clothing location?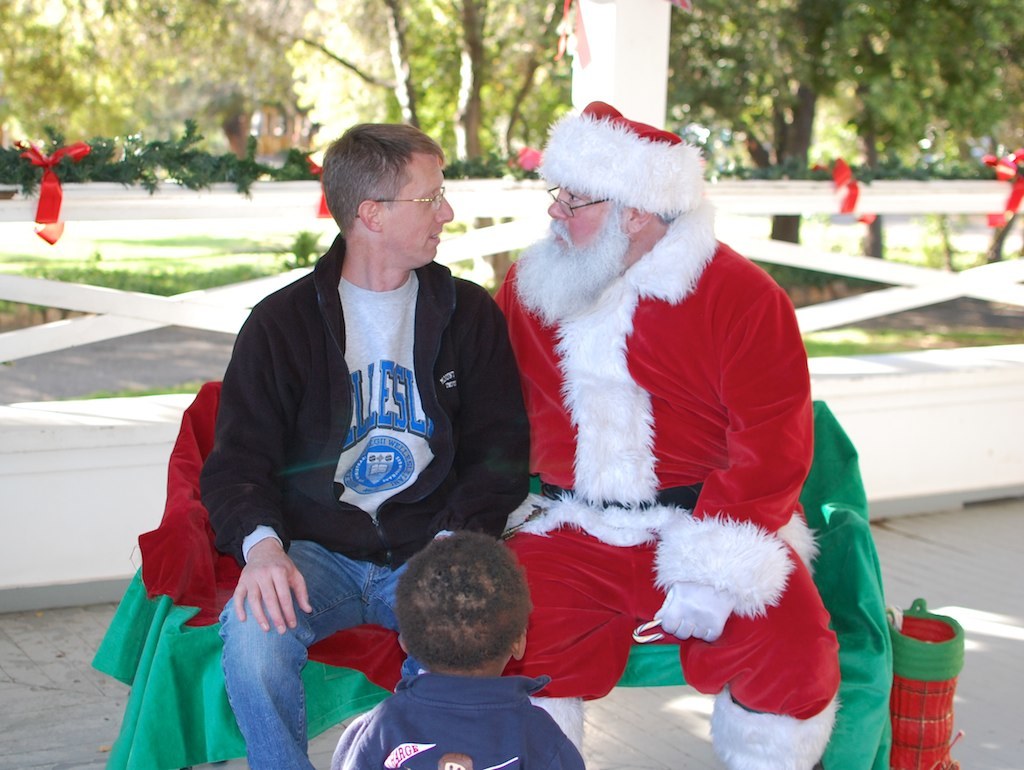
rect(202, 235, 534, 767)
